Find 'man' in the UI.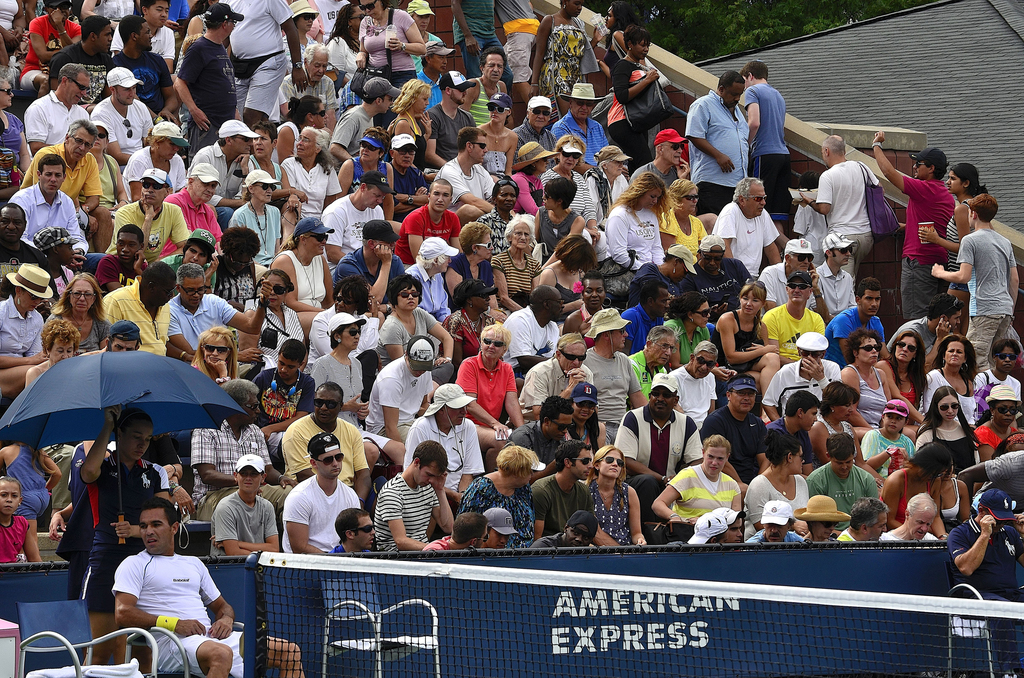
UI element at 503/95/562/177.
